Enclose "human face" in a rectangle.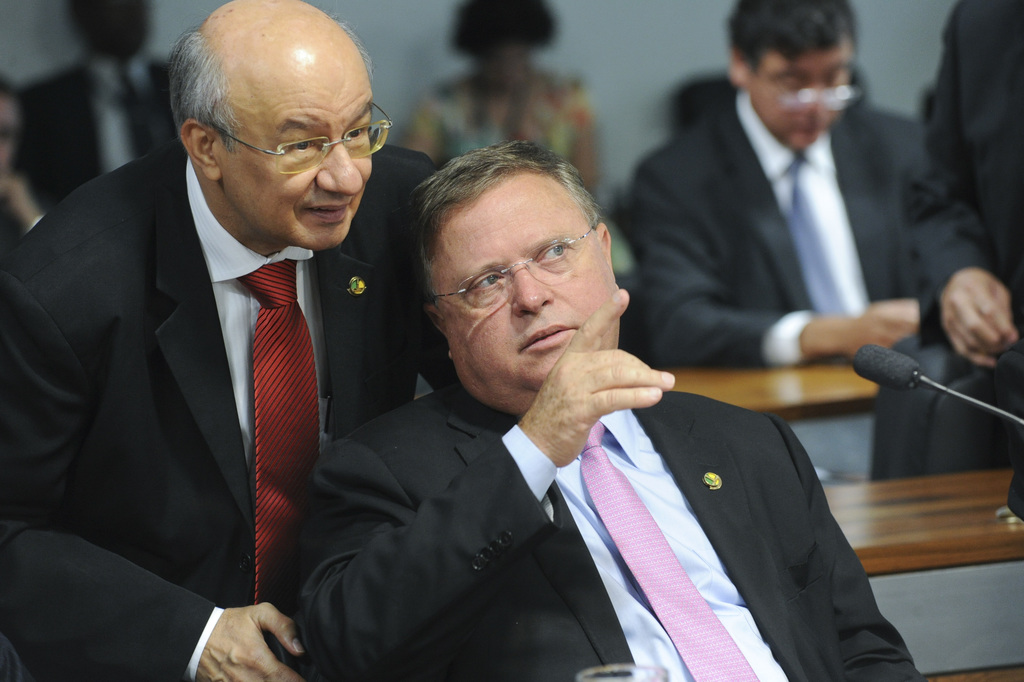
l=222, t=29, r=373, b=251.
